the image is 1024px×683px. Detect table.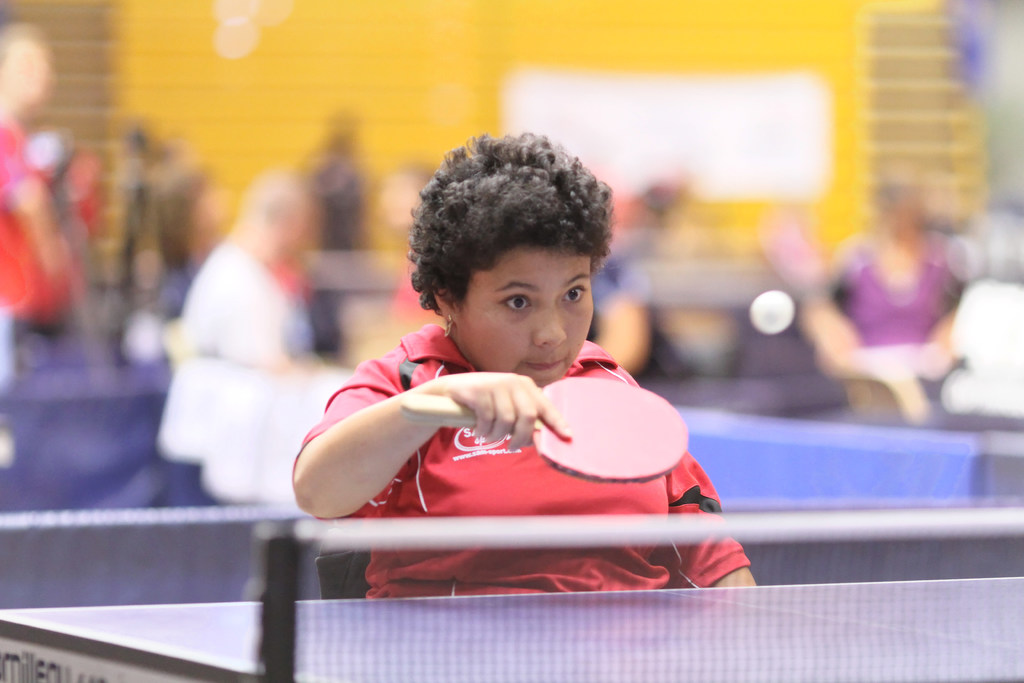
Detection: 0,570,1023,682.
